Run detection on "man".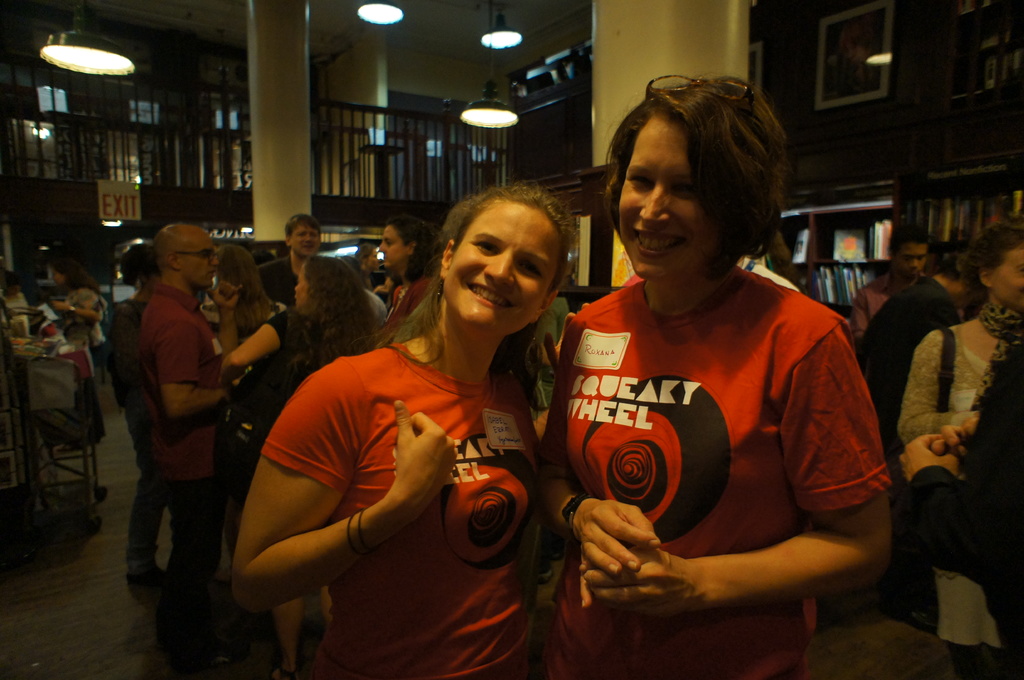
Result: 854, 251, 987, 498.
